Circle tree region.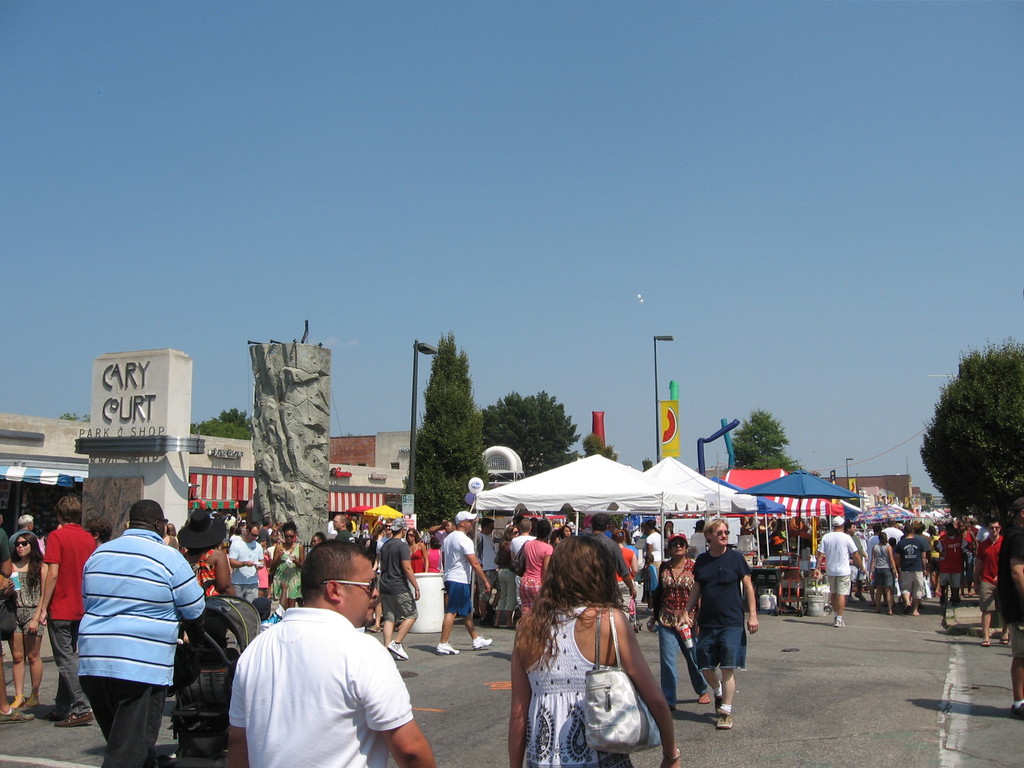
Region: 188/410/253/442.
